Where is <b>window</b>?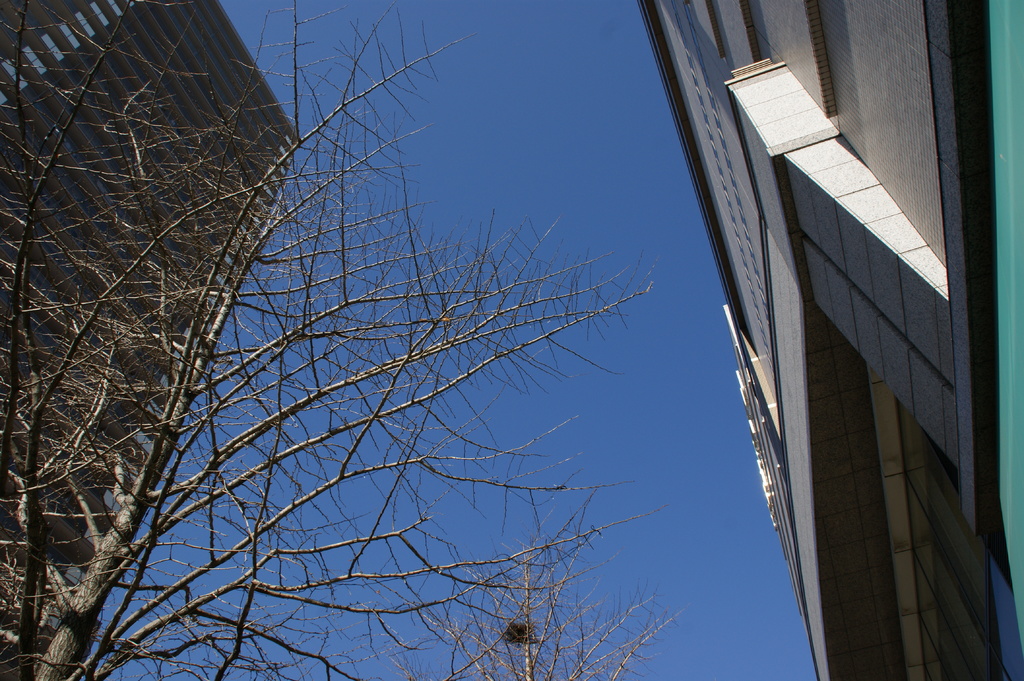
Rect(68, 12, 99, 42).
